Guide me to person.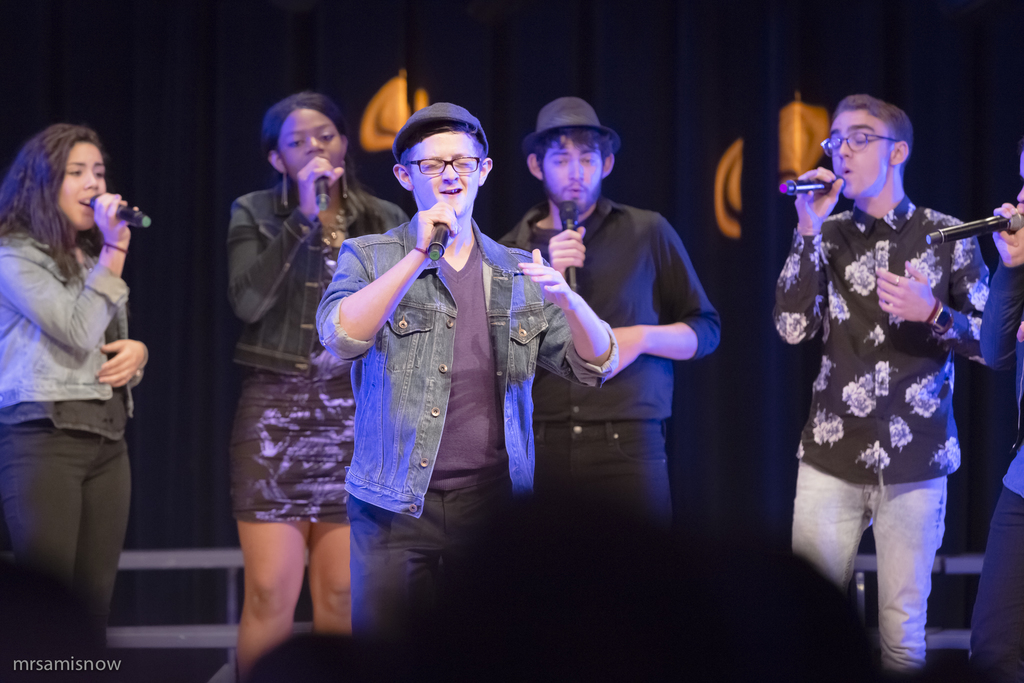
Guidance: [0,121,154,673].
